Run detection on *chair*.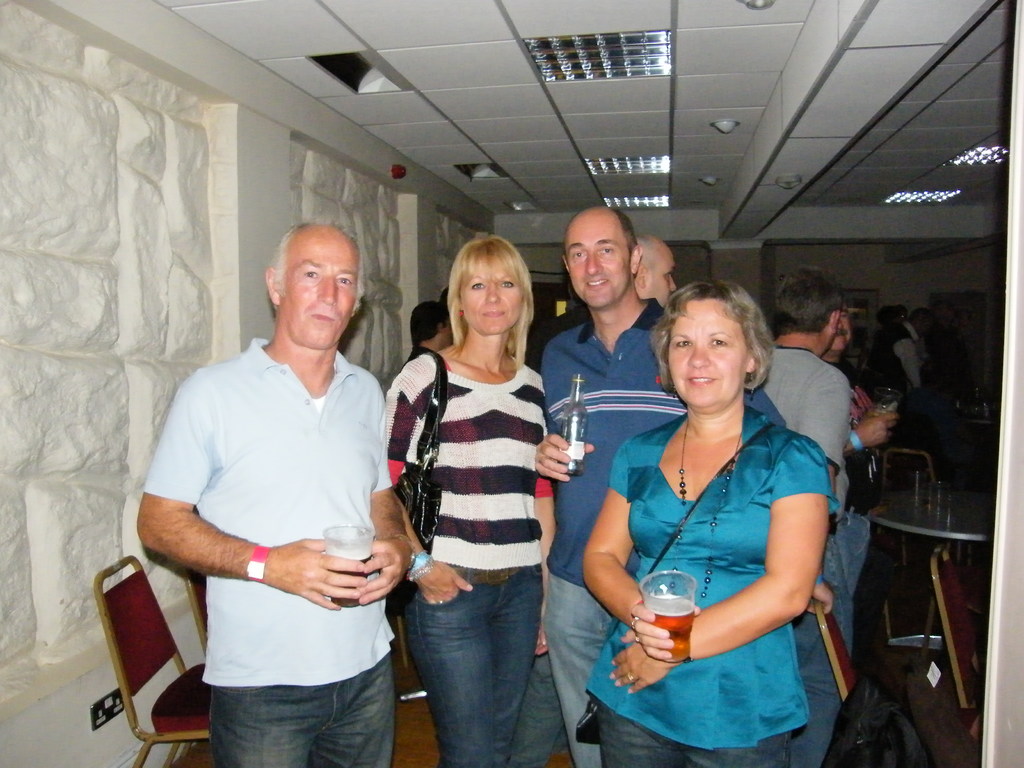
Result: {"left": 188, "top": 566, "right": 204, "bottom": 647}.
